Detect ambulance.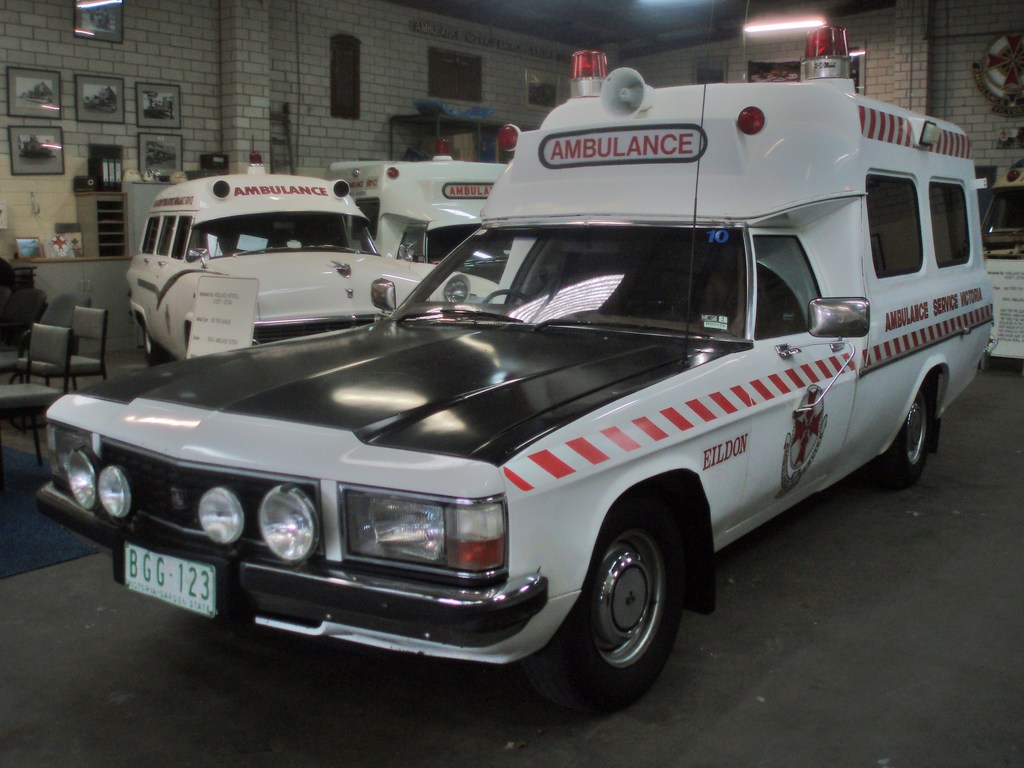
Detected at box=[29, 22, 995, 698].
